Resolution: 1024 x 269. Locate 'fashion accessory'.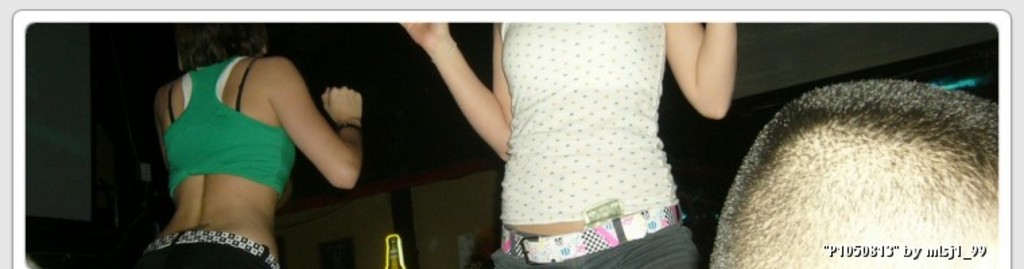
pyautogui.locateOnScreen(146, 230, 279, 268).
